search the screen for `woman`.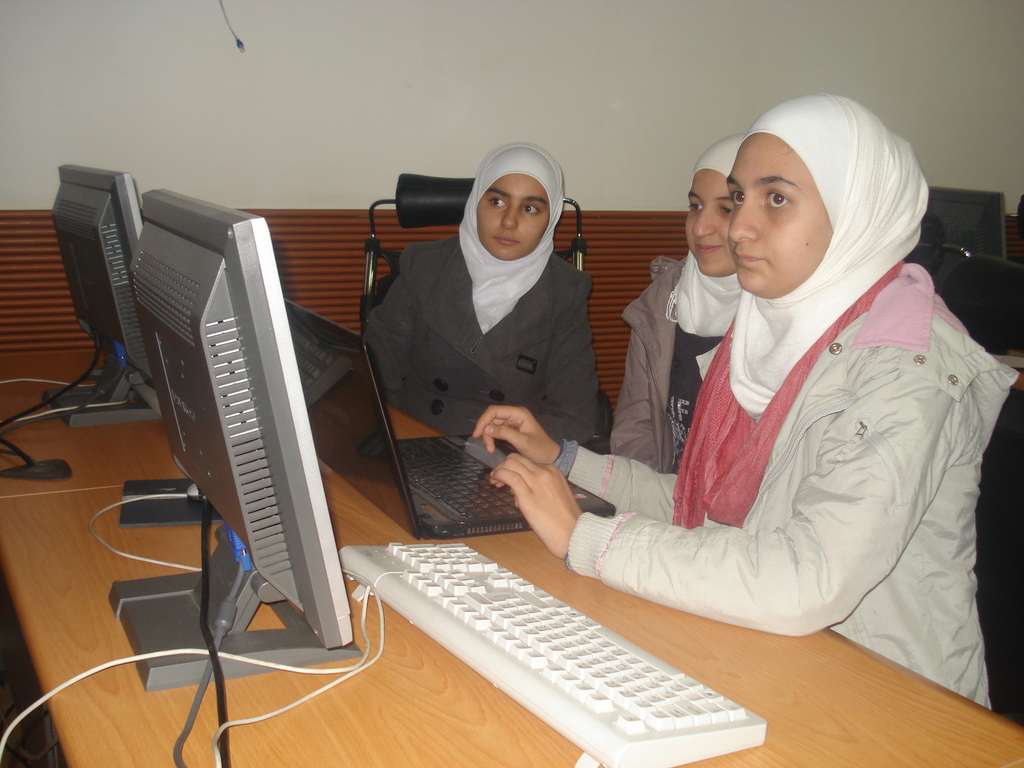
Found at (x1=607, y1=132, x2=746, y2=472).
